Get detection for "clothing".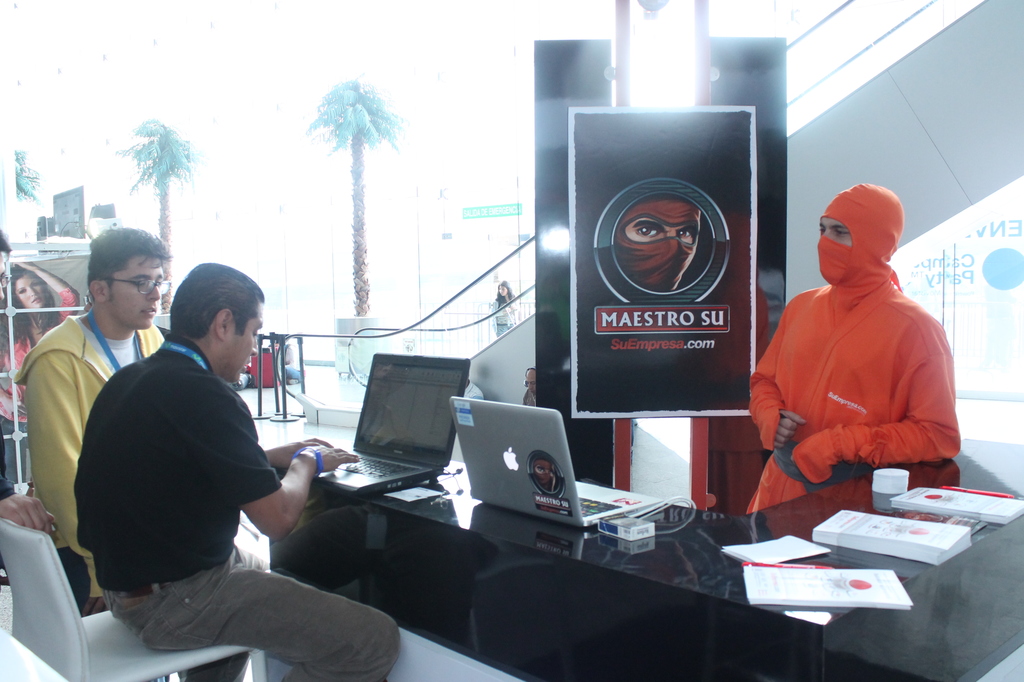
Detection: 282:341:304:384.
